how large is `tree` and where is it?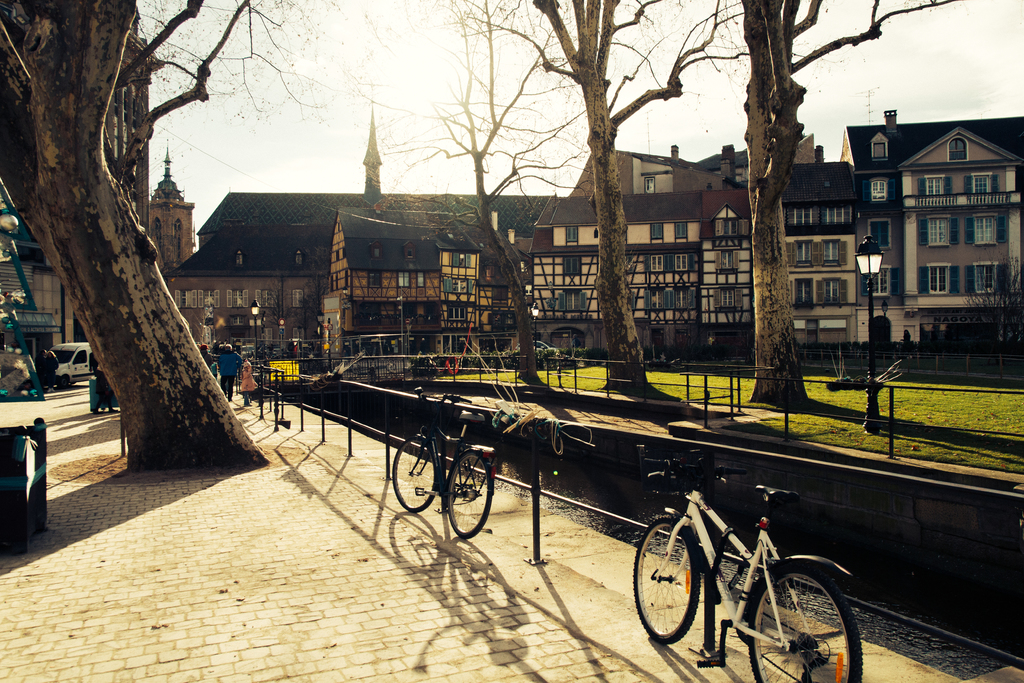
Bounding box: bbox(460, 0, 746, 394).
